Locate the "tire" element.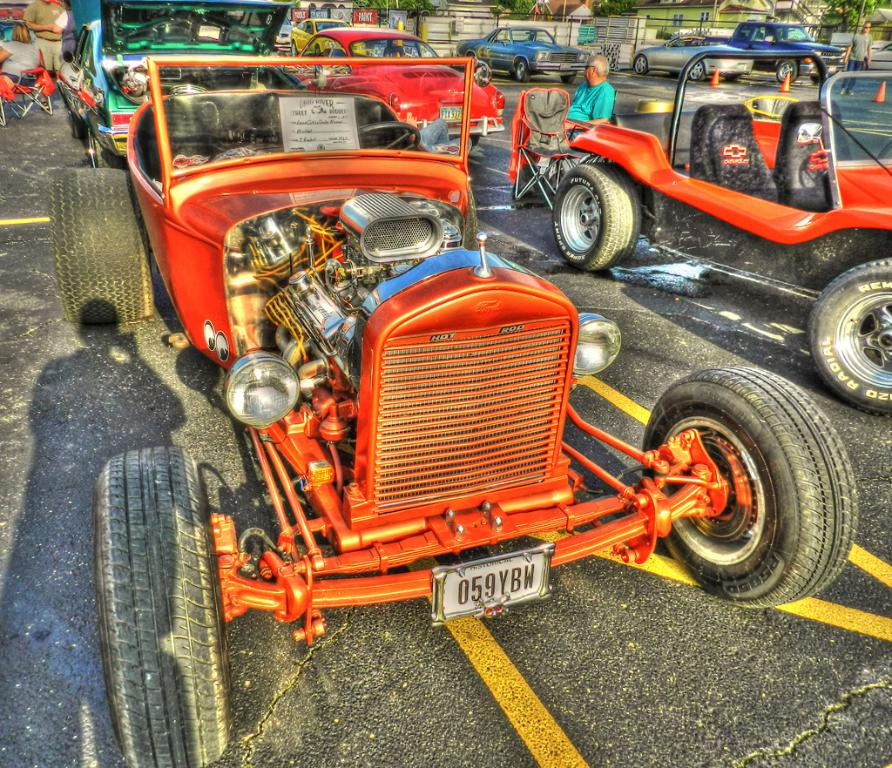
Element bbox: (287,39,301,59).
